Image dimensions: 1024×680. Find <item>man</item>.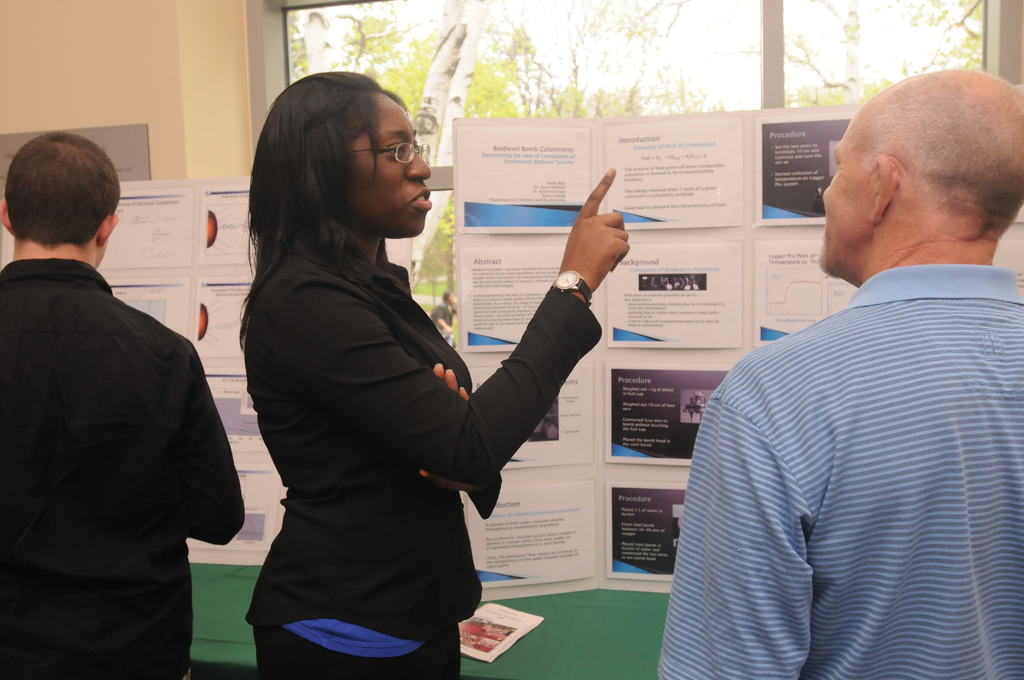
bbox(0, 133, 243, 679).
